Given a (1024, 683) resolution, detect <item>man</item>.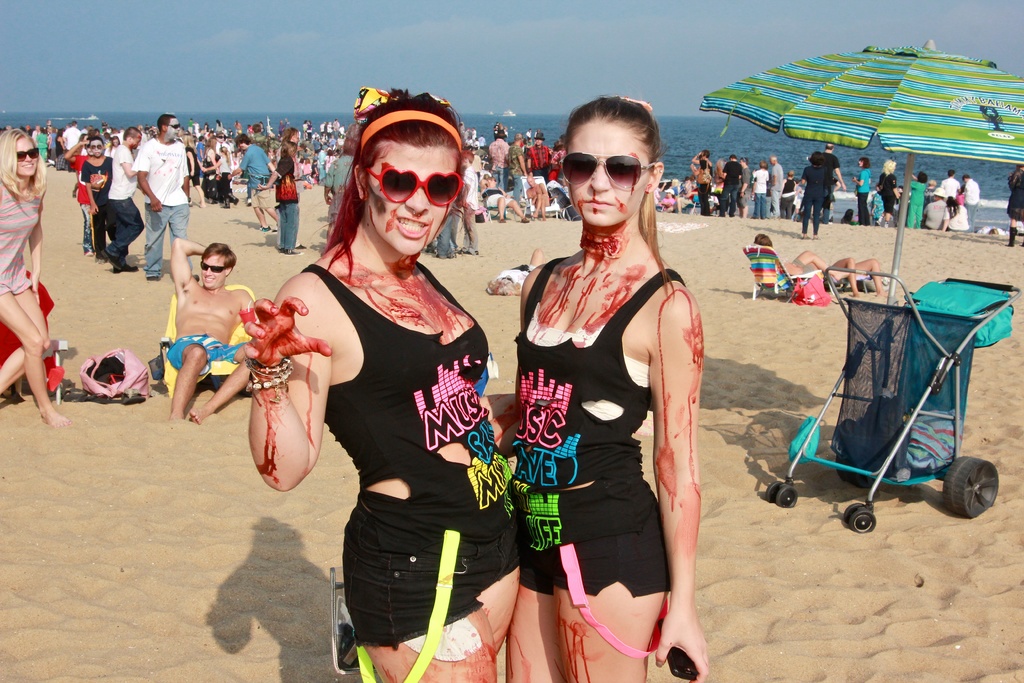
box(61, 117, 83, 169).
